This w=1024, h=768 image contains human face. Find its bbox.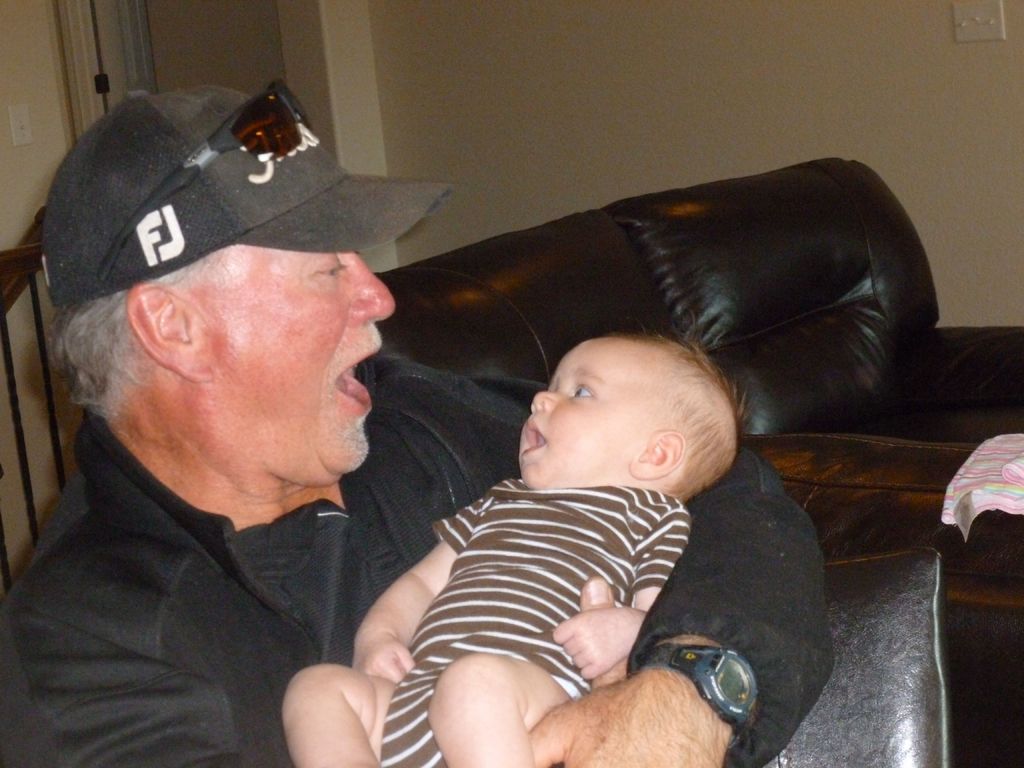
bbox=[522, 340, 633, 484].
